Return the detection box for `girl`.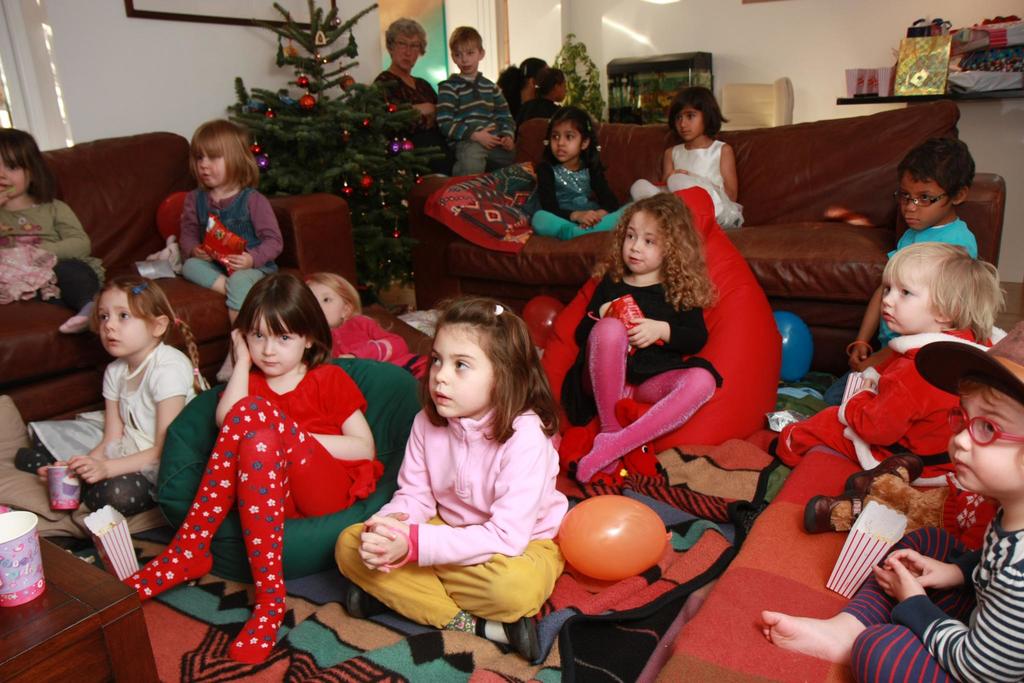
[13, 273, 194, 516].
